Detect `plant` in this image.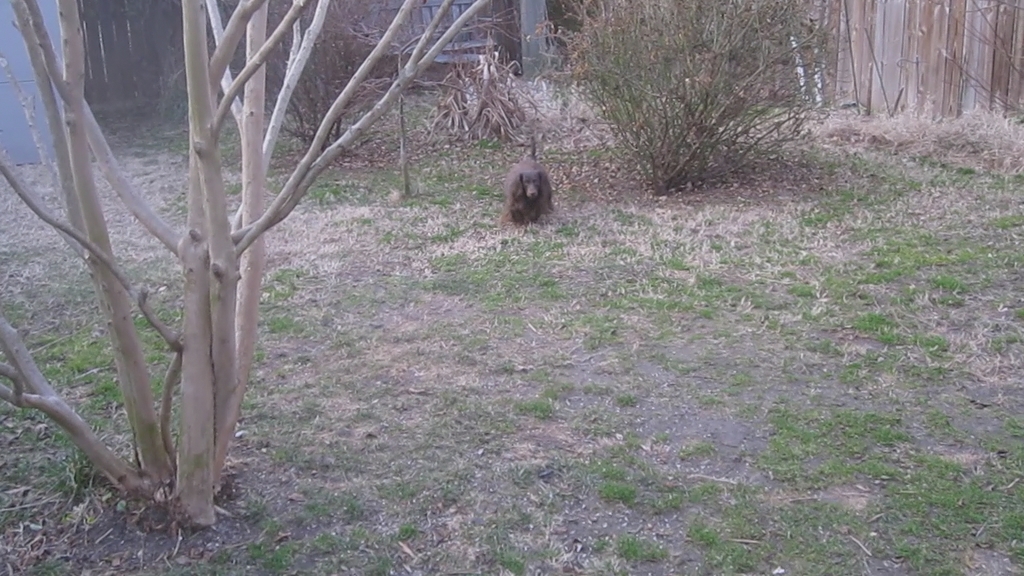
Detection: select_region(548, 7, 846, 203).
